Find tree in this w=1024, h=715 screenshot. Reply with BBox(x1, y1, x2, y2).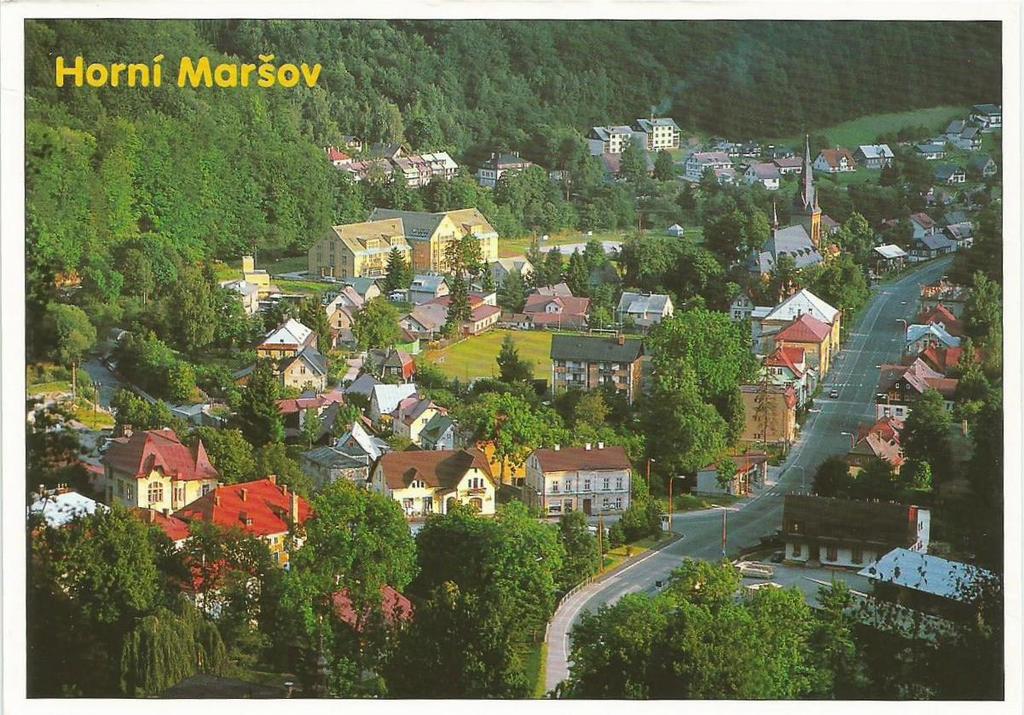
BBox(359, 294, 409, 347).
